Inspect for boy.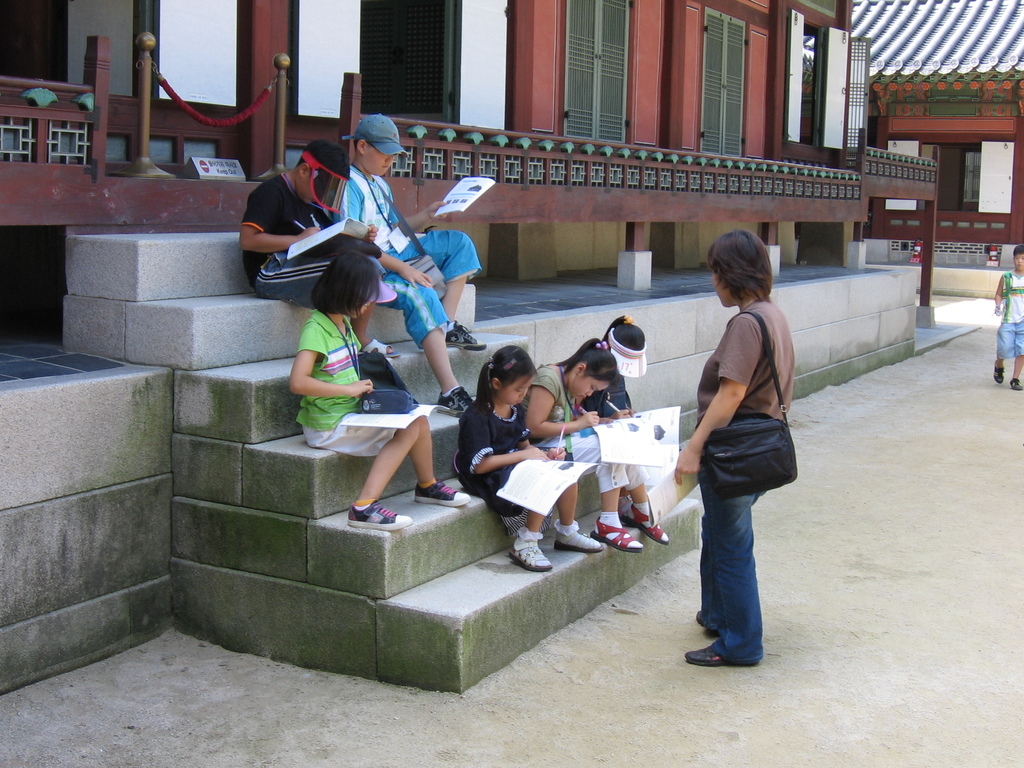
Inspection: 991 243 1023 388.
